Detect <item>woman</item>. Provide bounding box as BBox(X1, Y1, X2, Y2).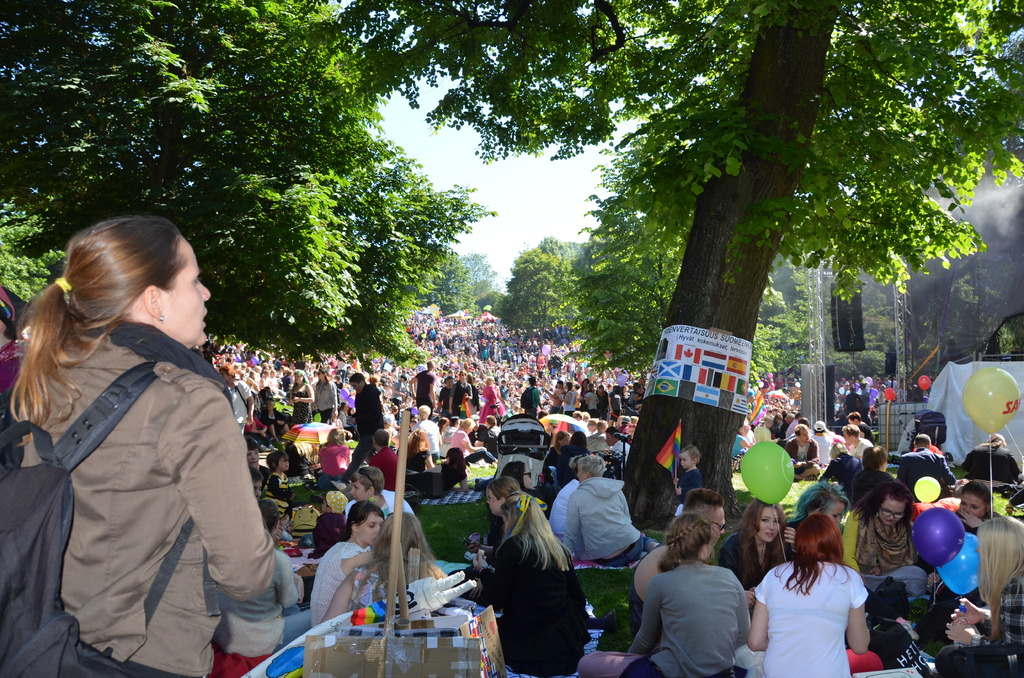
BBox(950, 480, 1005, 531).
